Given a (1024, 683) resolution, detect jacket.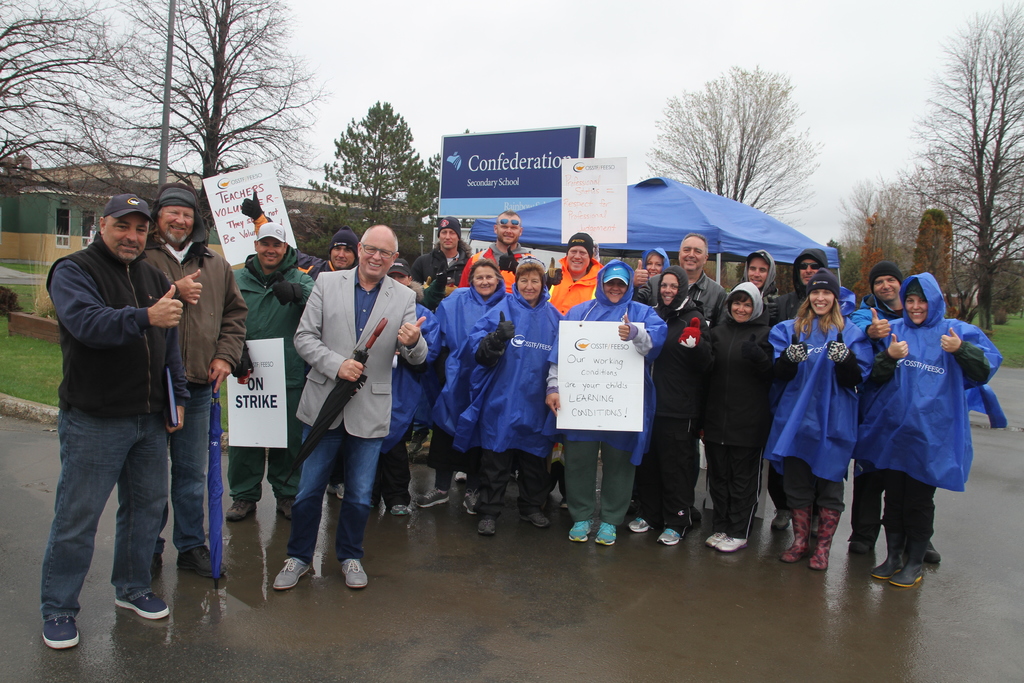
detection(45, 229, 172, 418).
